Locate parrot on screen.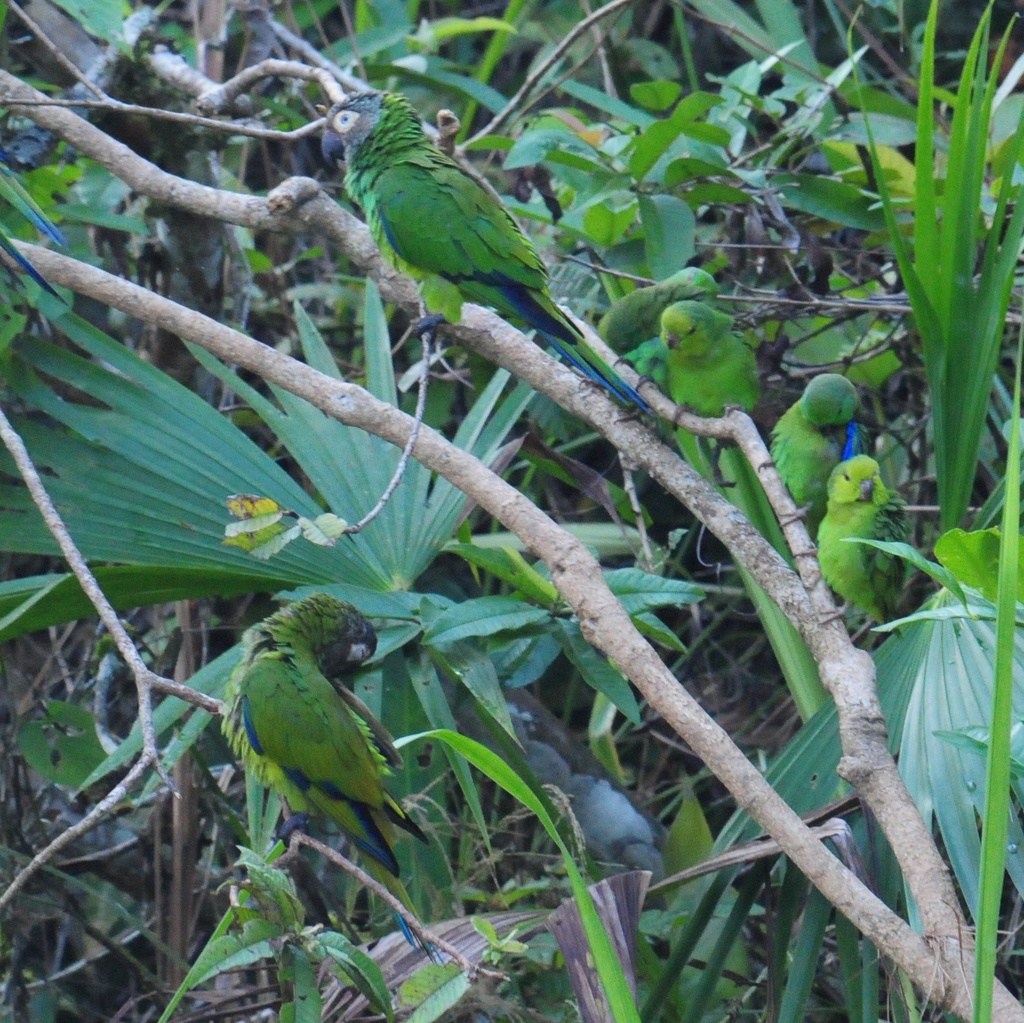
On screen at <box>664,301,765,441</box>.
